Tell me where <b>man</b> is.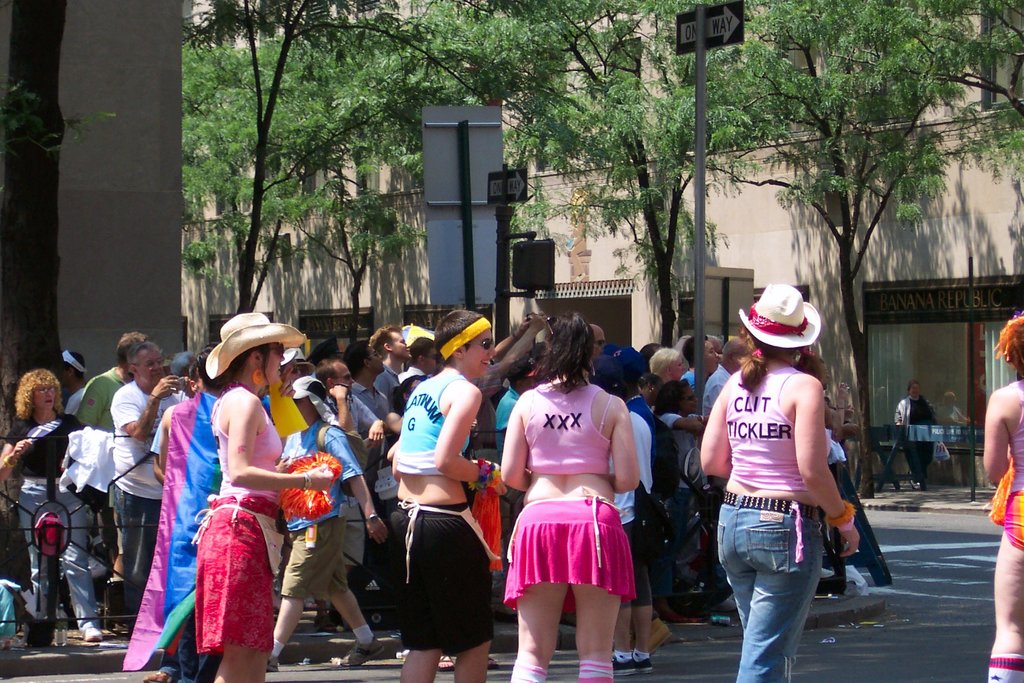
<b>man</b> is at bbox(668, 334, 722, 393).
